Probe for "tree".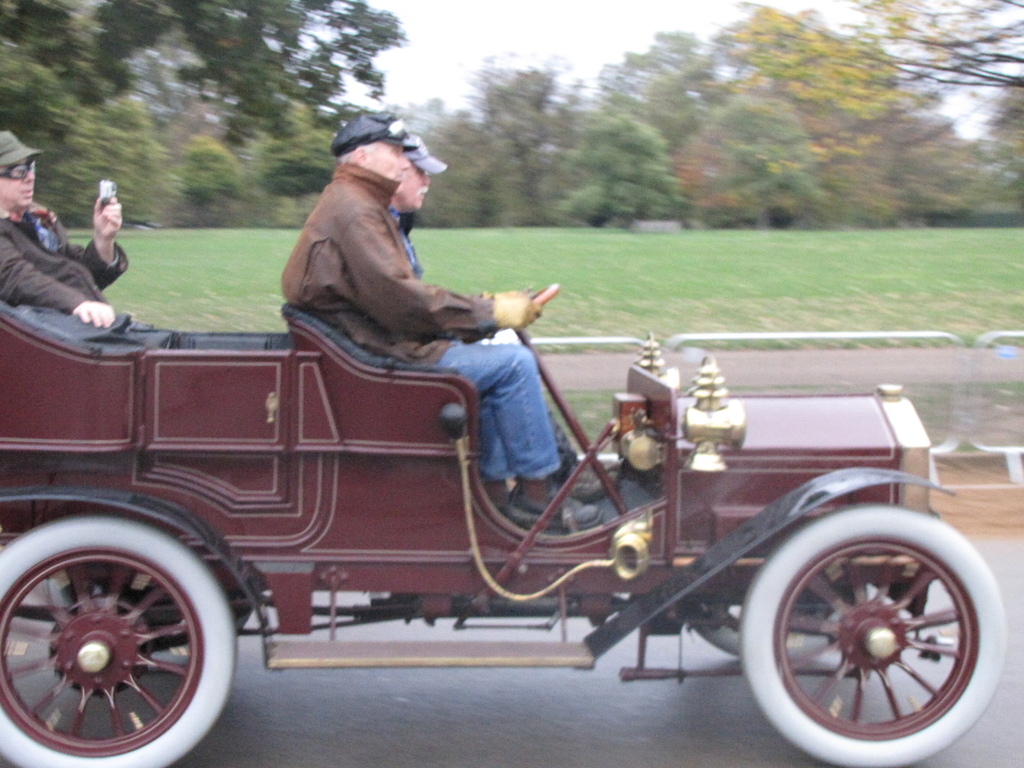
Probe result: {"x1": 719, "y1": 0, "x2": 1023, "y2": 125}.
